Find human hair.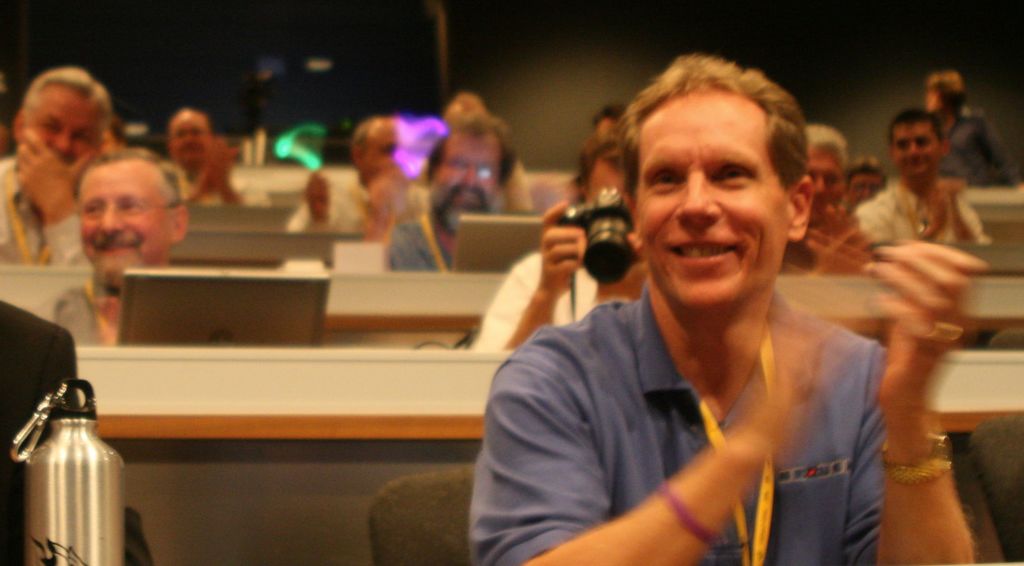
x1=804 y1=122 x2=852 y2=175.
